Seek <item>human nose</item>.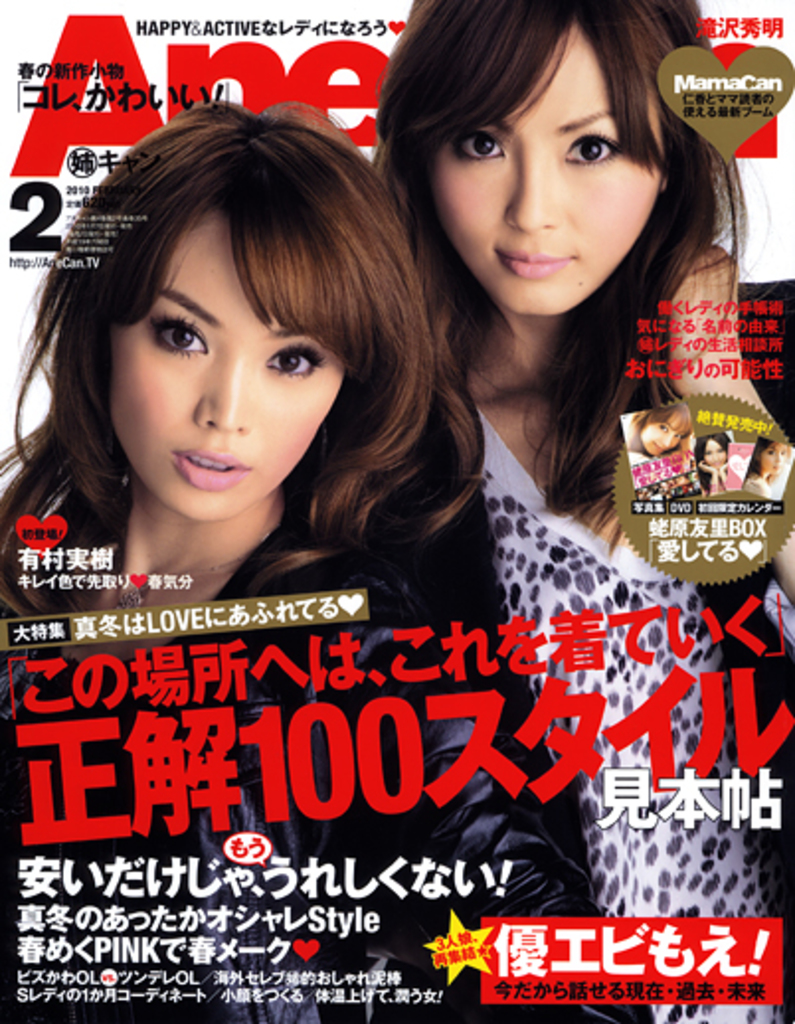
x1=188 y1=358 x2=257 y2=437.
